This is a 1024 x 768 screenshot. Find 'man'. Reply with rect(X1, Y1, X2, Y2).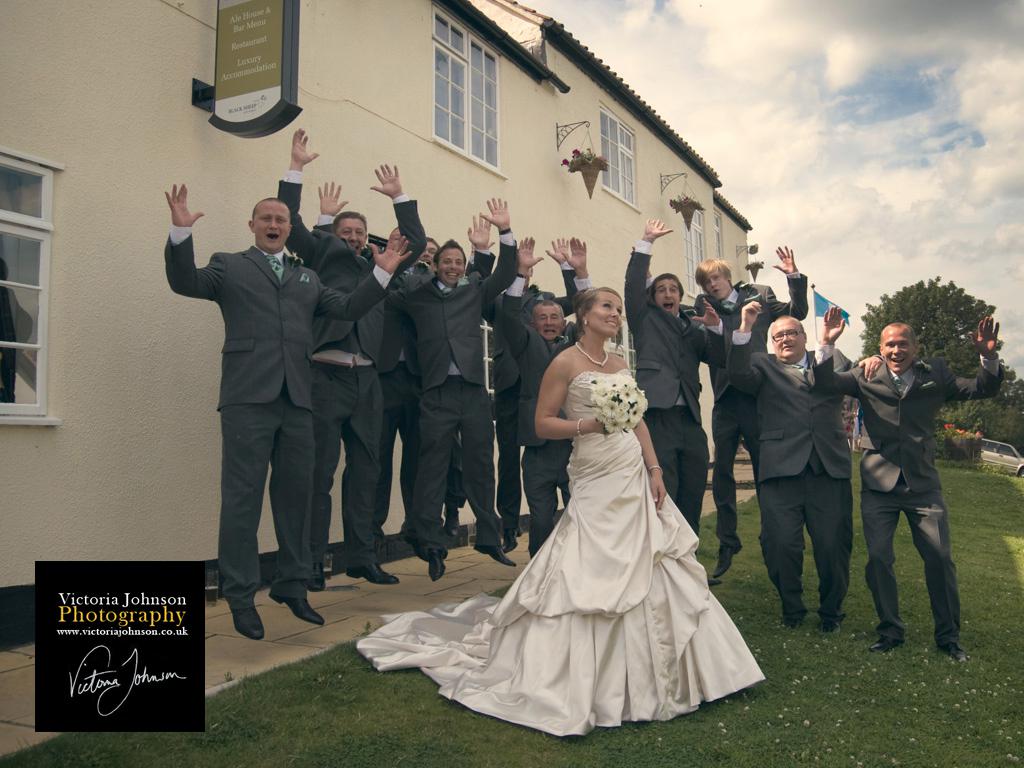
rect(674, 244, 803, 589).
